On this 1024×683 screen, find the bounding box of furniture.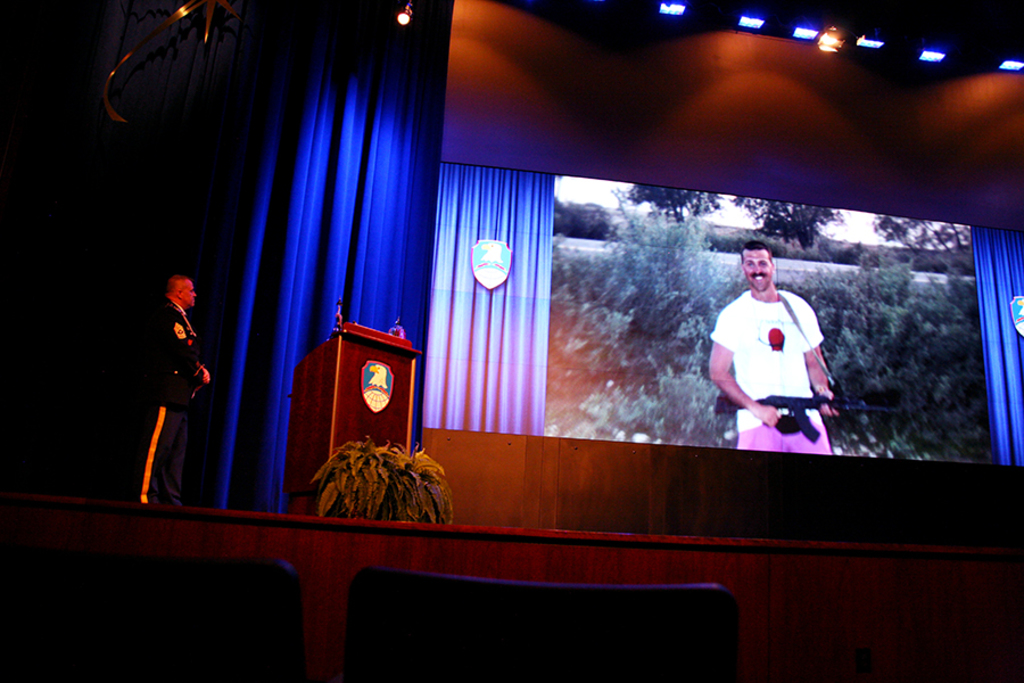
Bounding box: (341,562,740,682).
